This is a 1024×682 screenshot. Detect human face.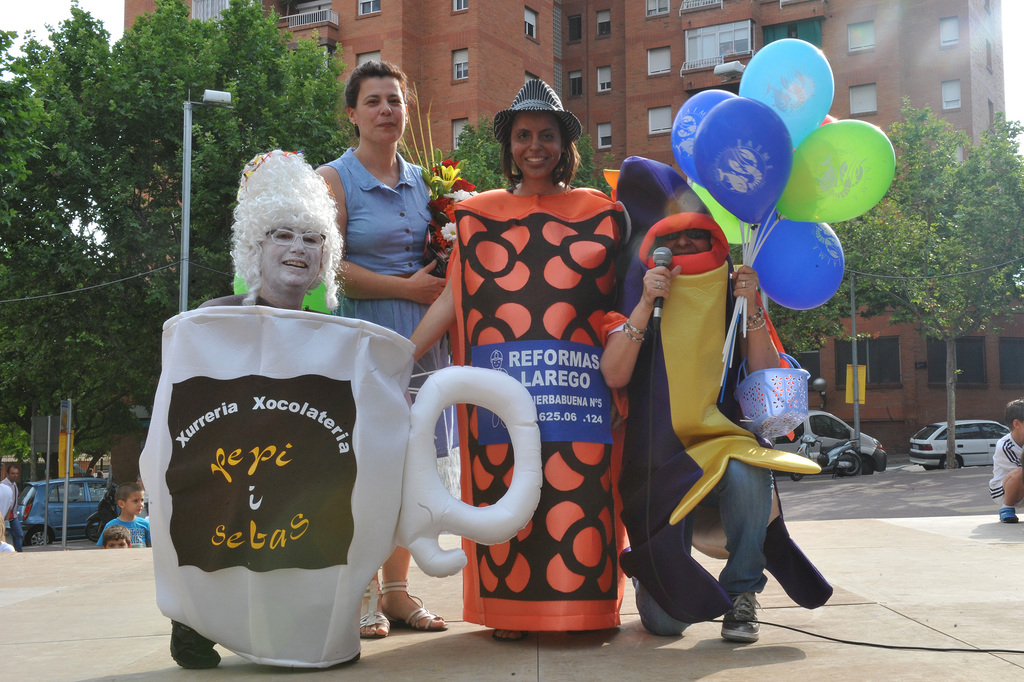
662,225,710,251.
